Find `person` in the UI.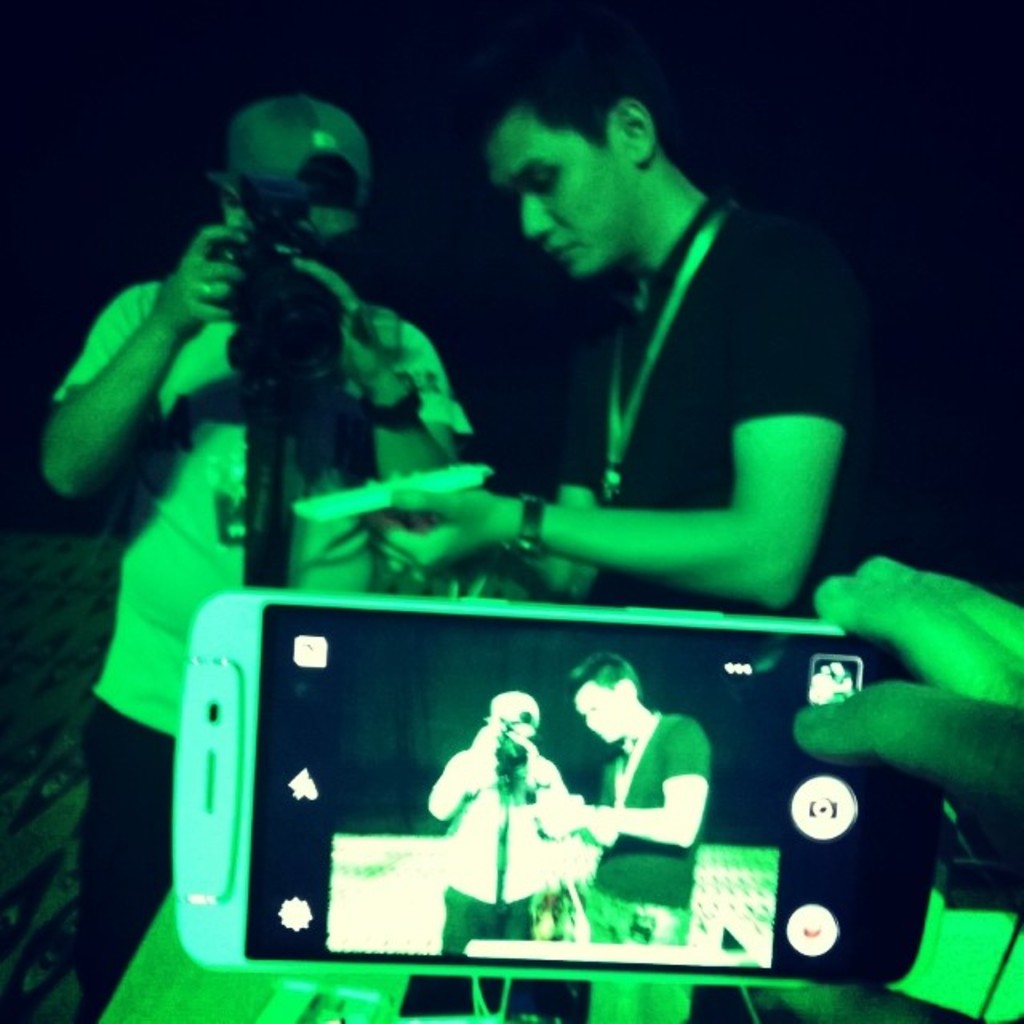
UI element at x1=550, y1=656, x2=706, y2=950.
